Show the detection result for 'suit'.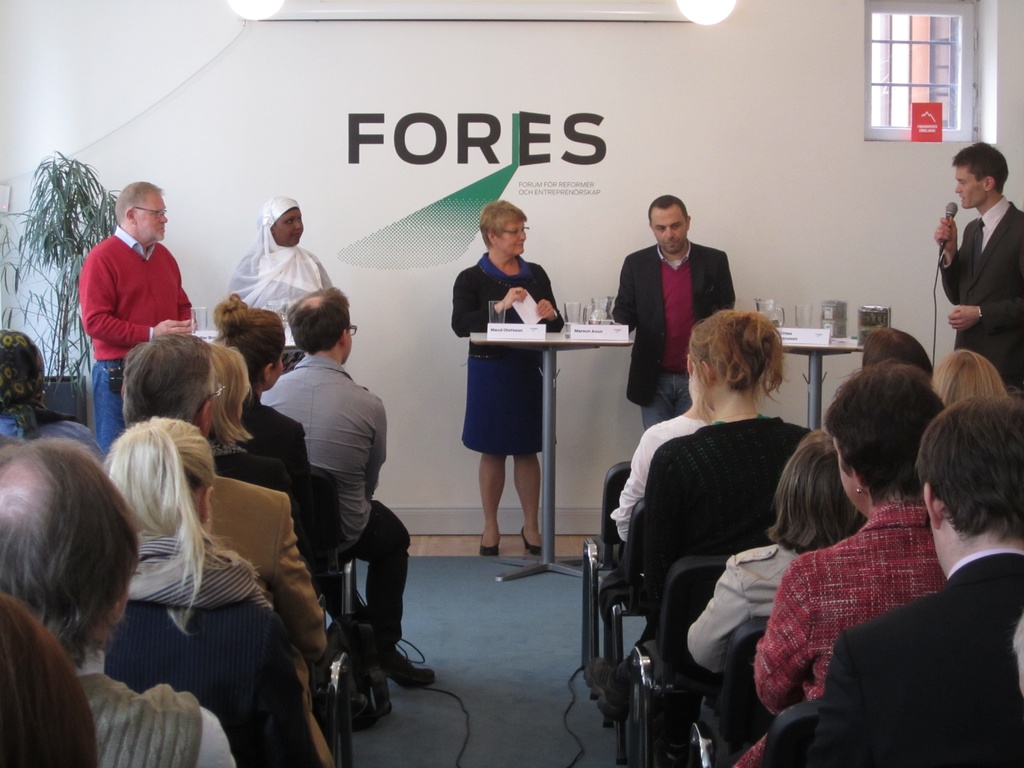
(x1=607, y1=239, x2=738, y2=406).
